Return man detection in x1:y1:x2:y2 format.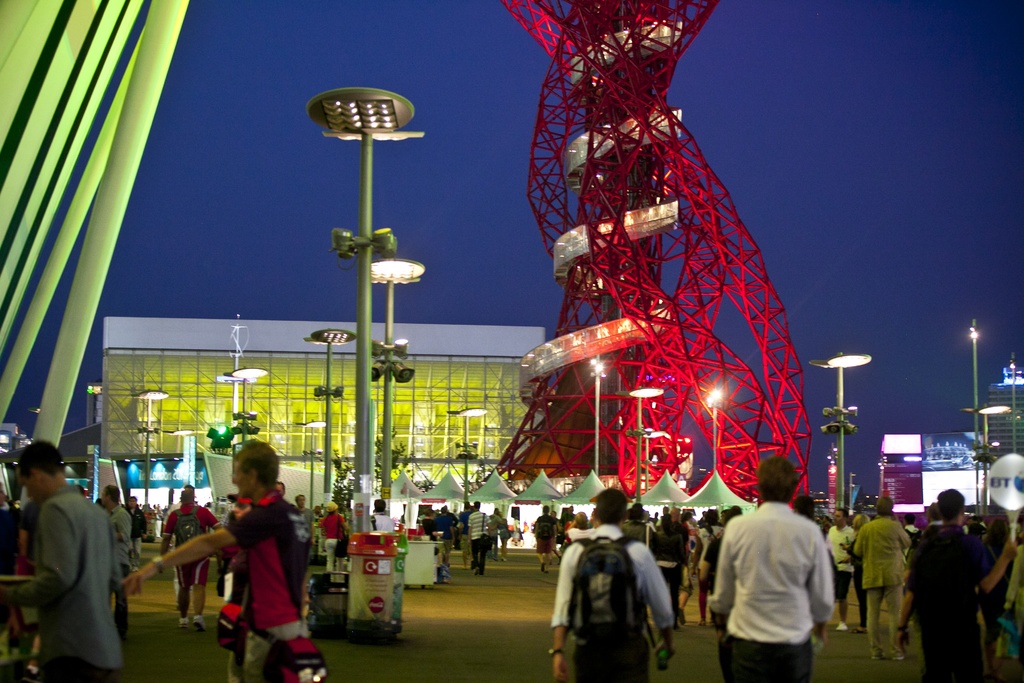
121:438:330:682.
